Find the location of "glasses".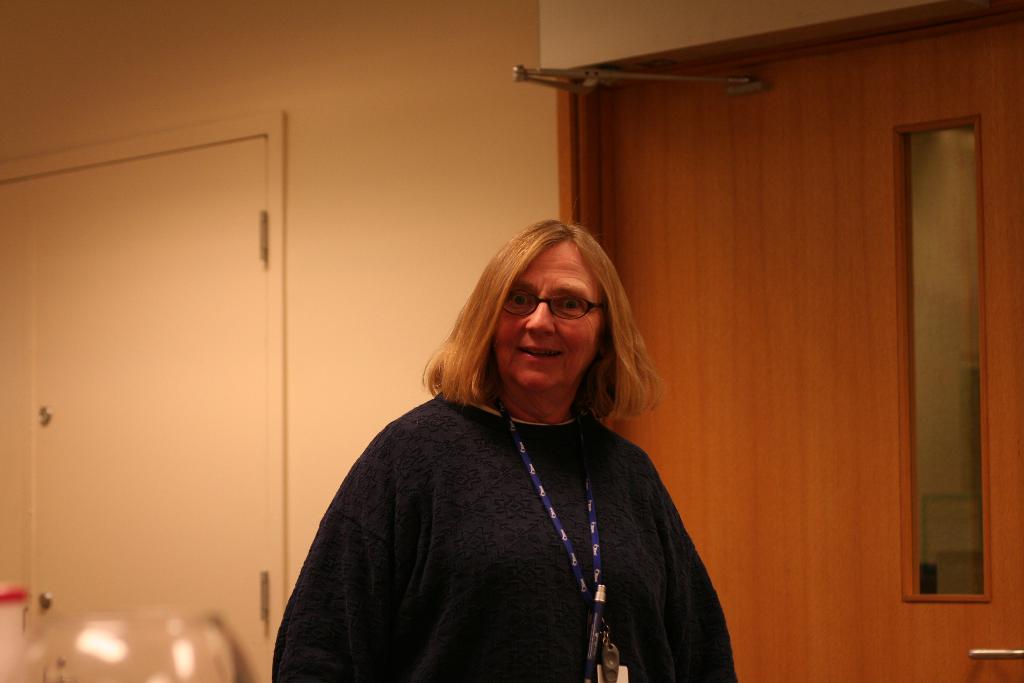
Location: (486, 293, 621, 338).
